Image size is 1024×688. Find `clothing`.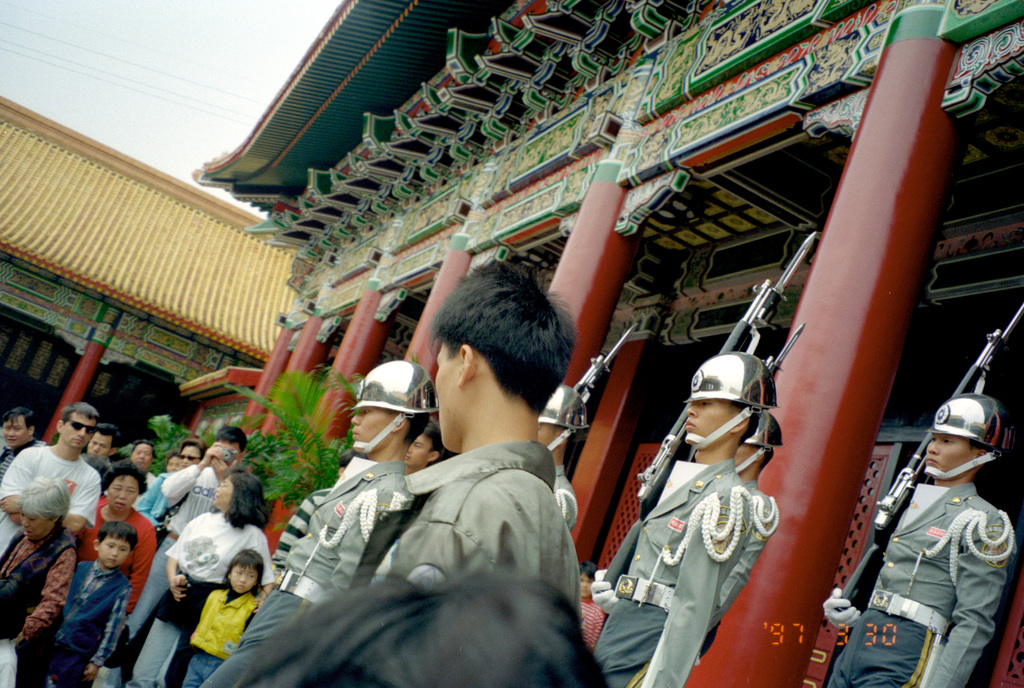
box(110, 503, 279, 687).
